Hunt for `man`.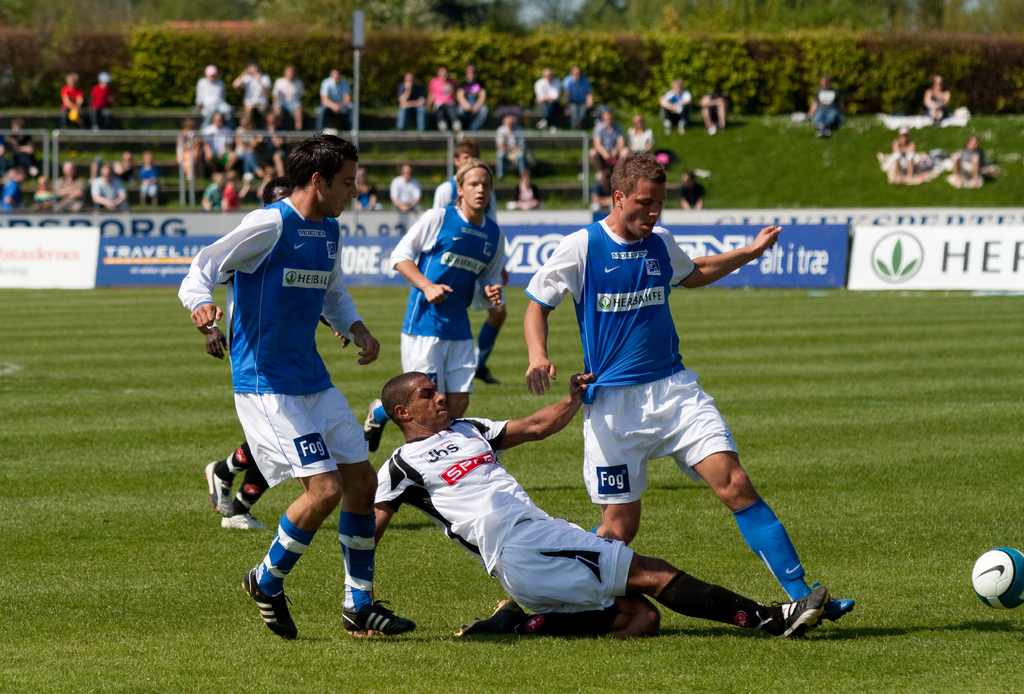
Hunted down at <bbox>198, 172, 227, 213</bbox>.
